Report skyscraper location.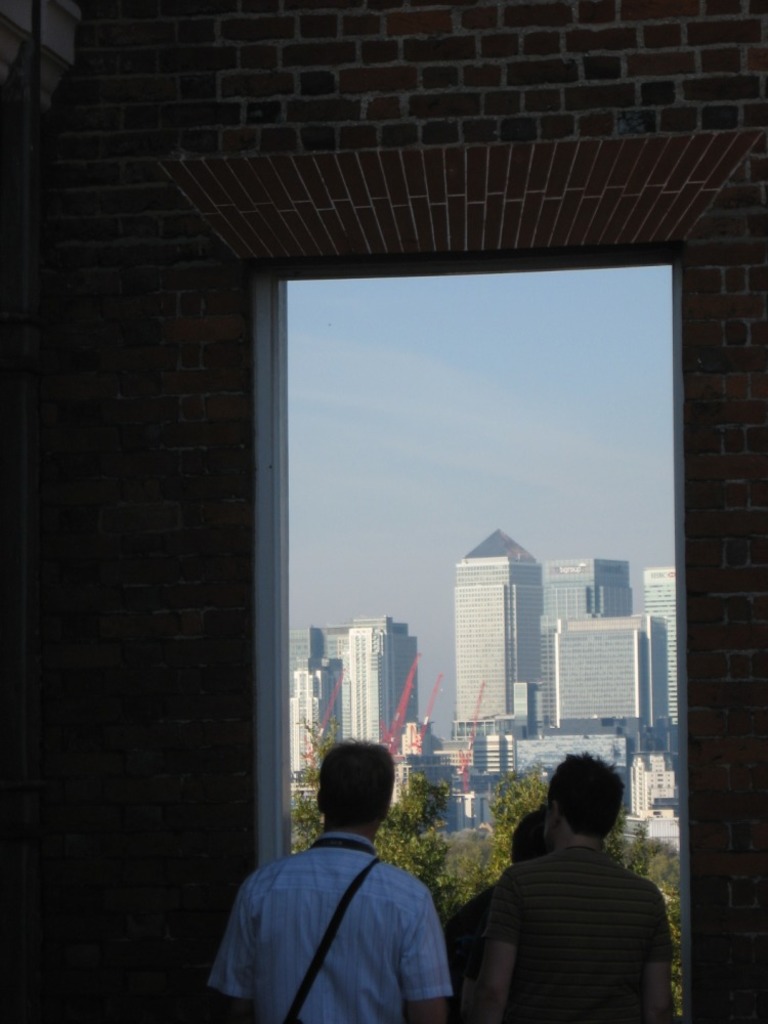
Report: {"left": 446, "top": 520, "right": 544, "bottom": 770}.
